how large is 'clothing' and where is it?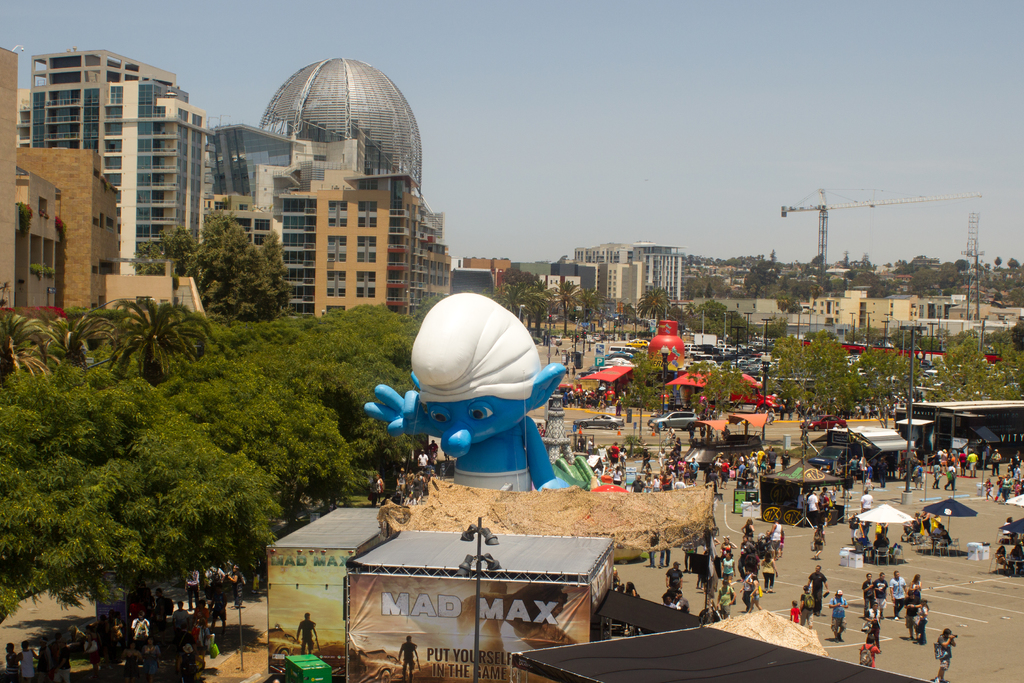
Bounding box: [x1=41, y1=639, x2=53, y2=677].
